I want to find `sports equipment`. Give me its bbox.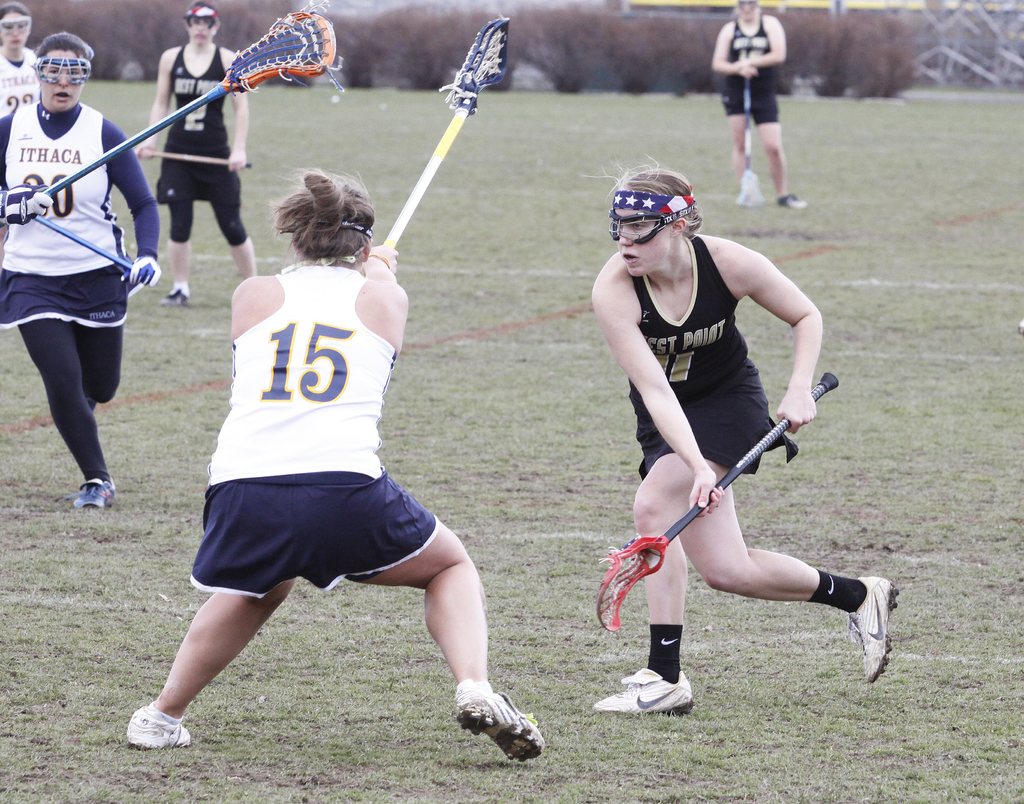
left=776, top=193, right=813, bottom=210.
